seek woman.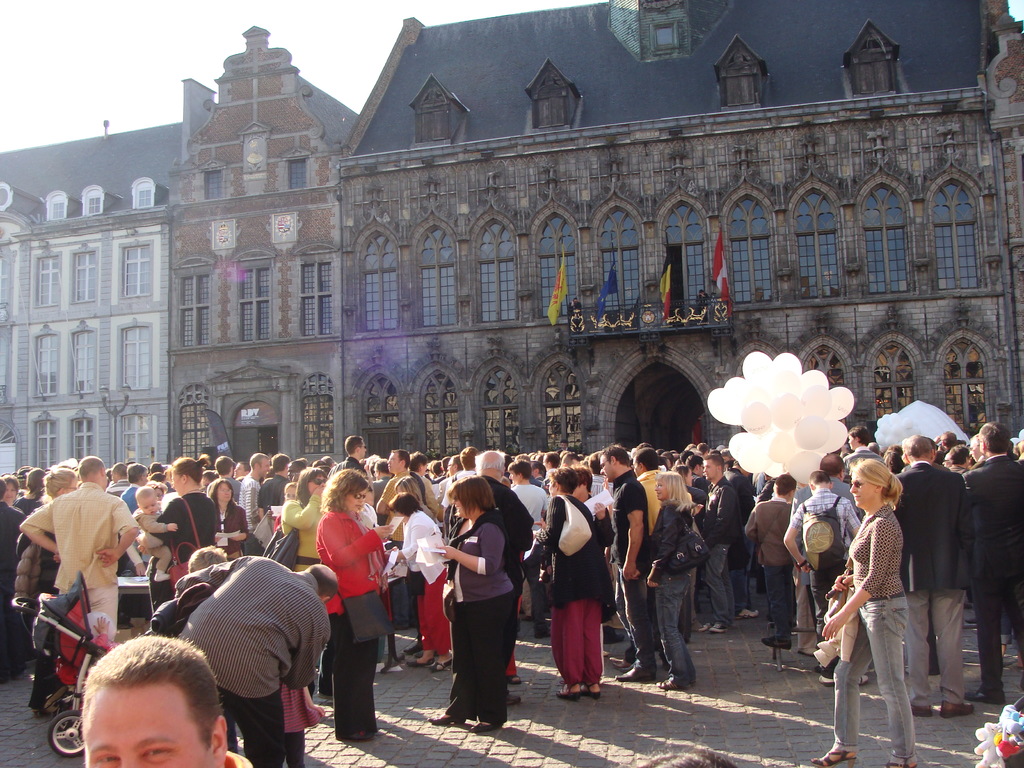
bbox=[122, 477, 169, 579].
